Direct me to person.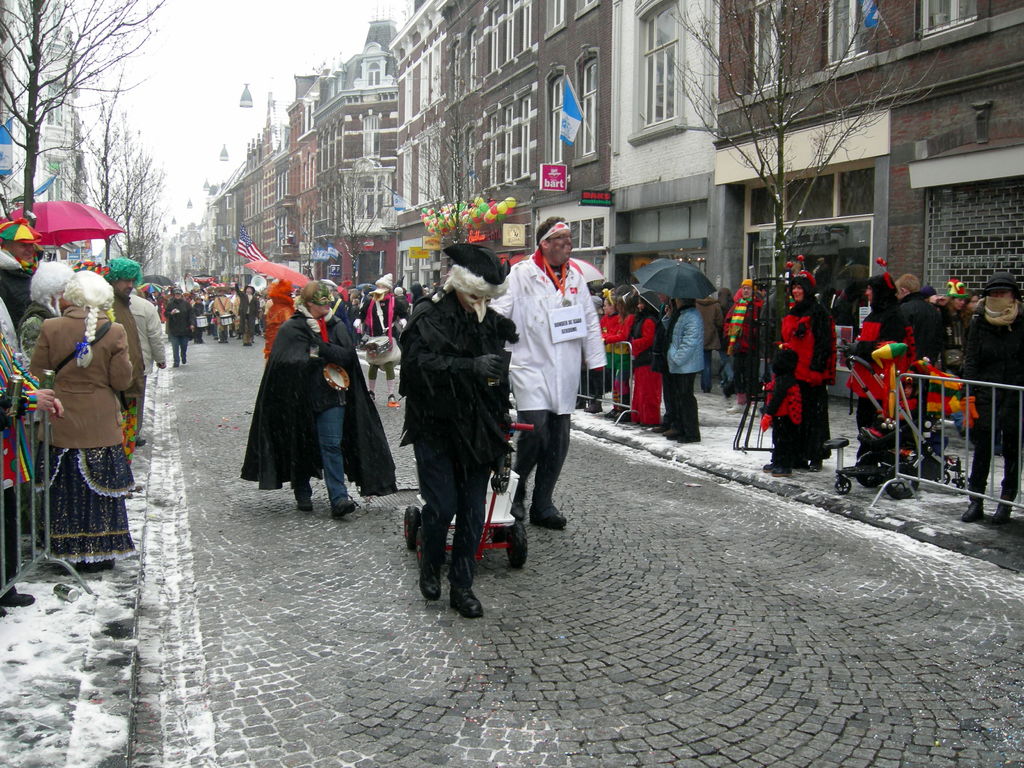
Direction: <box>259,278,362,520</box>.
